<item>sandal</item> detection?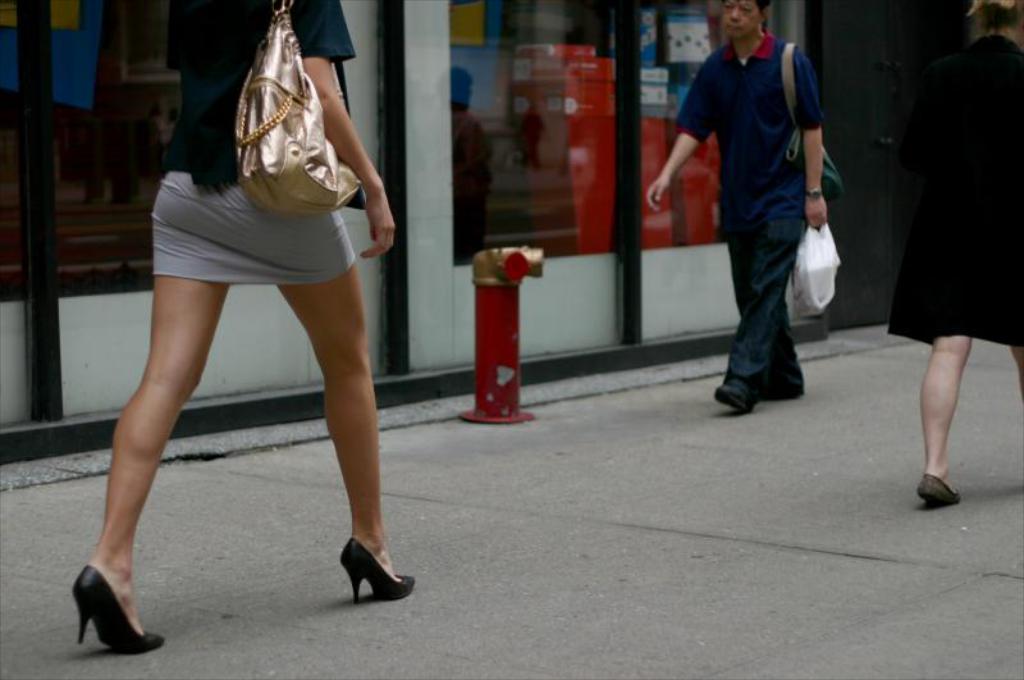
[x1=339, y1=542, x2=411, y2=601]
